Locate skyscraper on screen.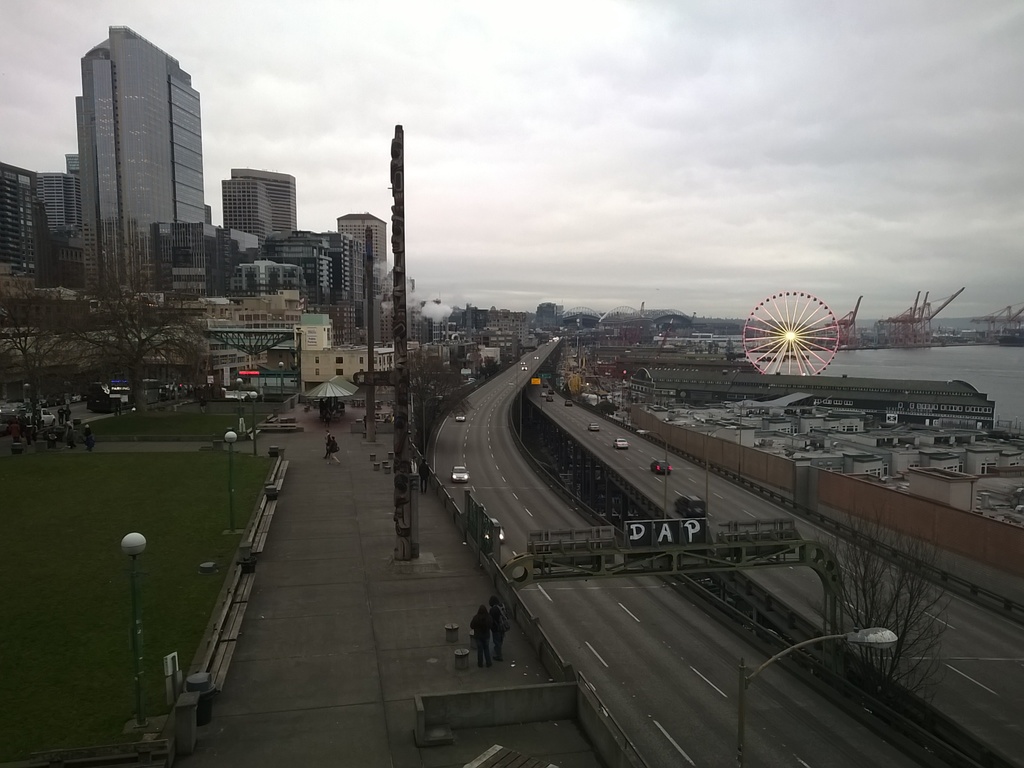
On screen at x1=36 y1=170 x2=80 y2=234.
